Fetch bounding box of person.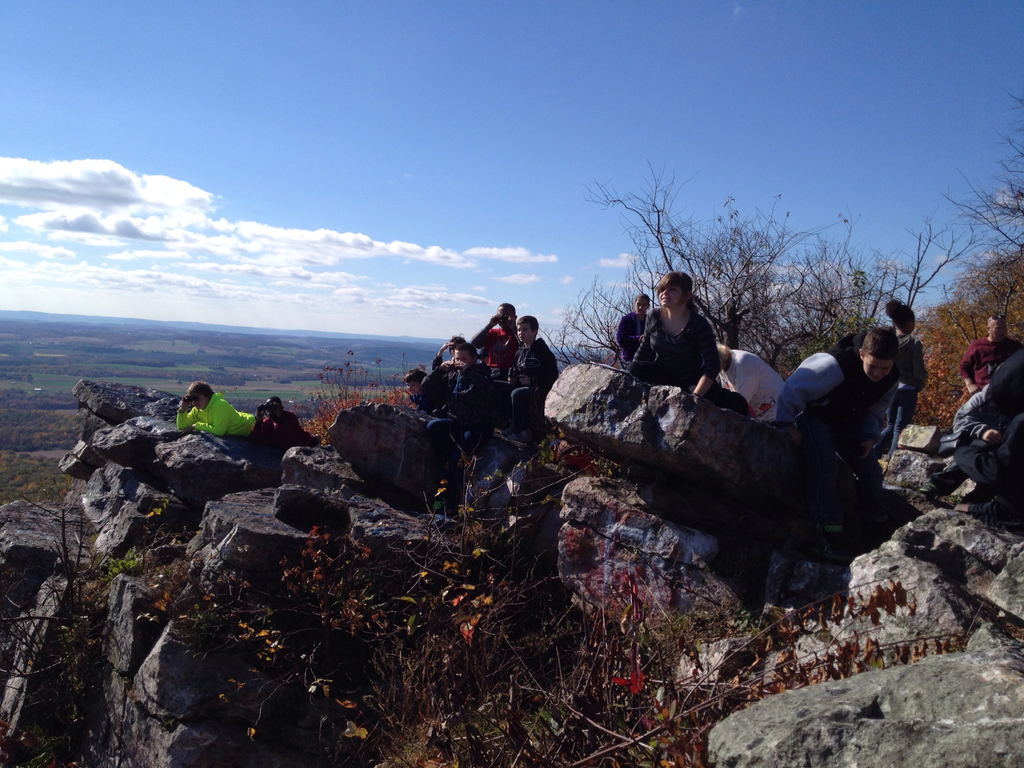
Bbox: locate(495, 314, 563, 440).
